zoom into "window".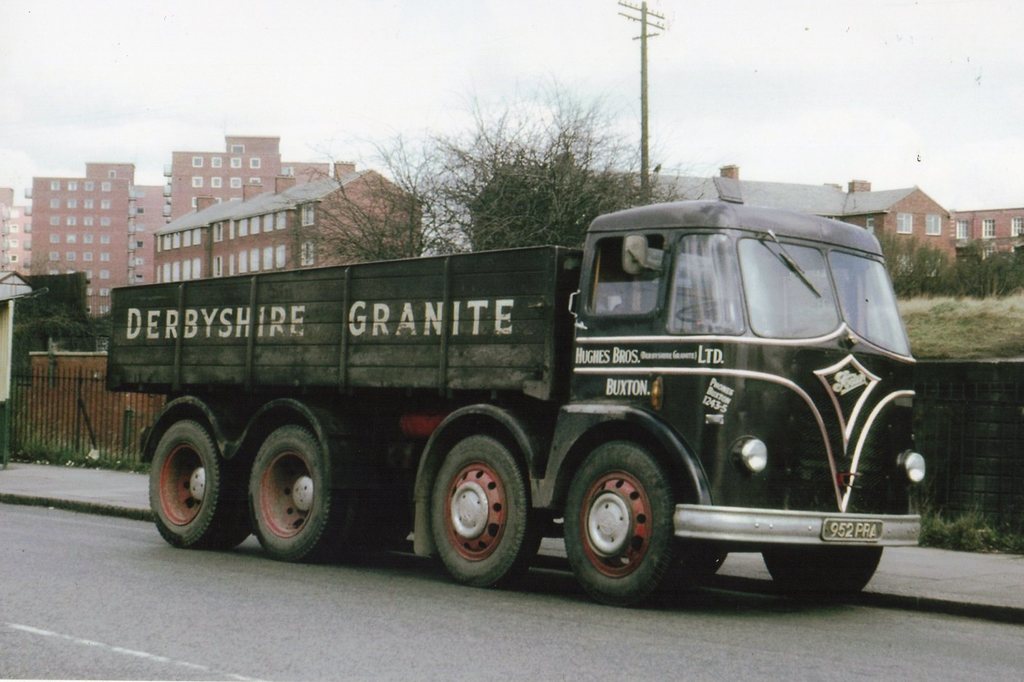
Zoom target: box=[251, 249, 262, 275].
